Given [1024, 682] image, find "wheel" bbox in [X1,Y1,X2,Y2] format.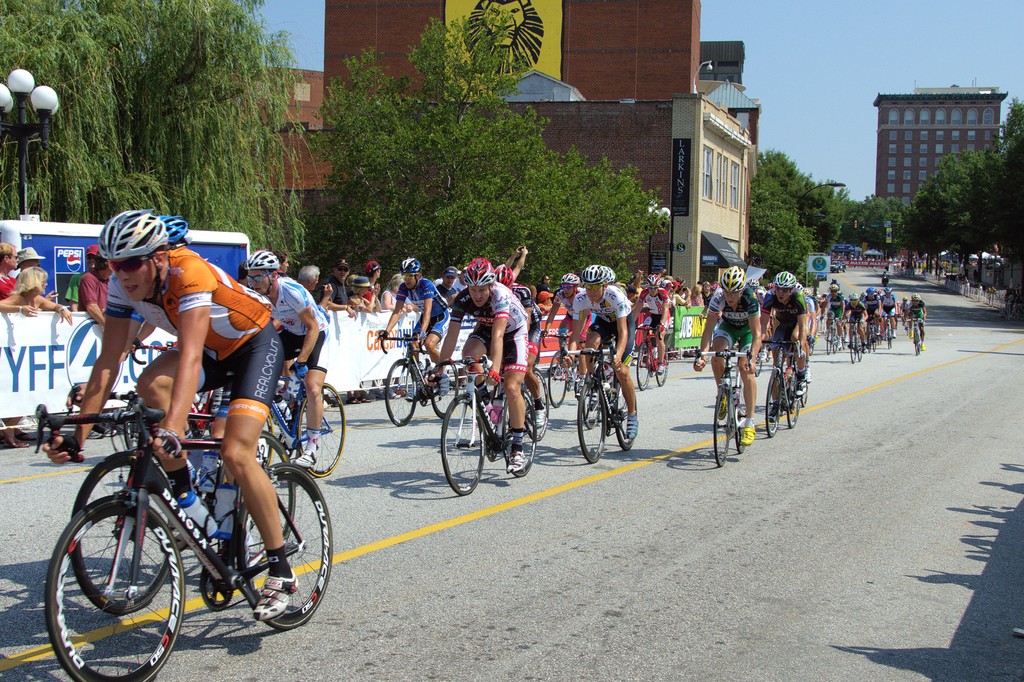
[766,372,783,435].
